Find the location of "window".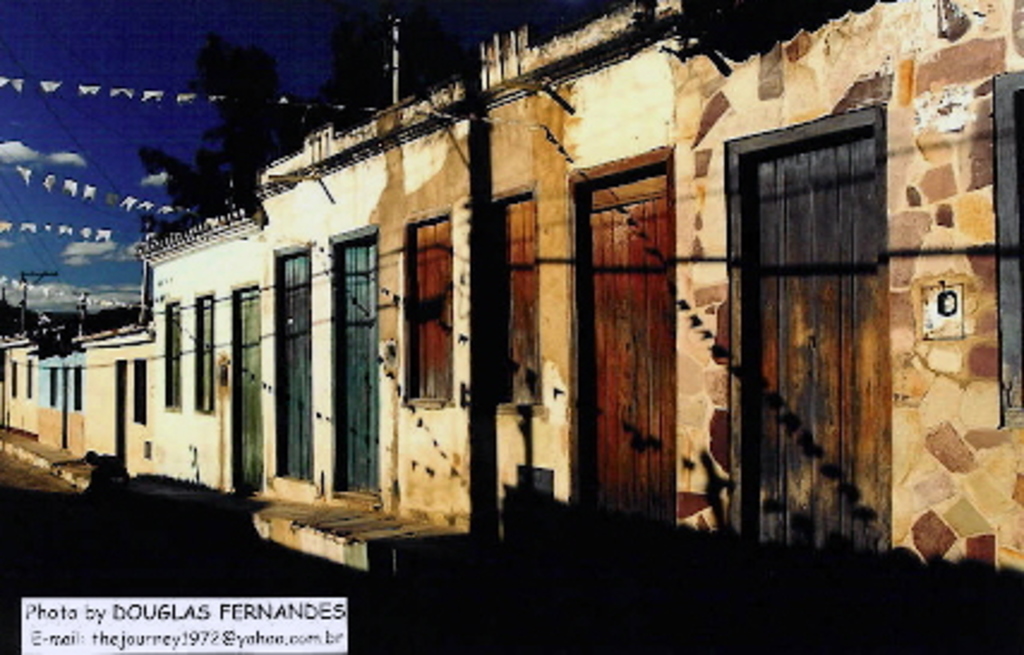
Location: l=43, t=360, r=58, b=405.
